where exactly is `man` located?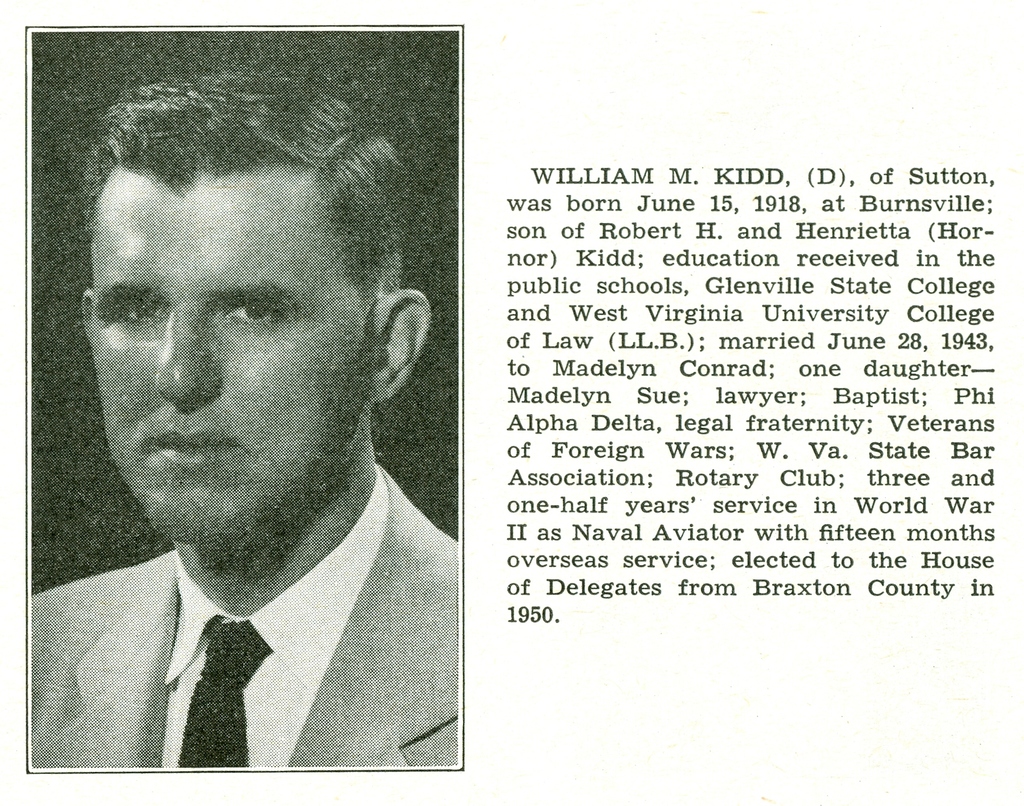
Its bounding box is rect(25, 93, 487, 798).
